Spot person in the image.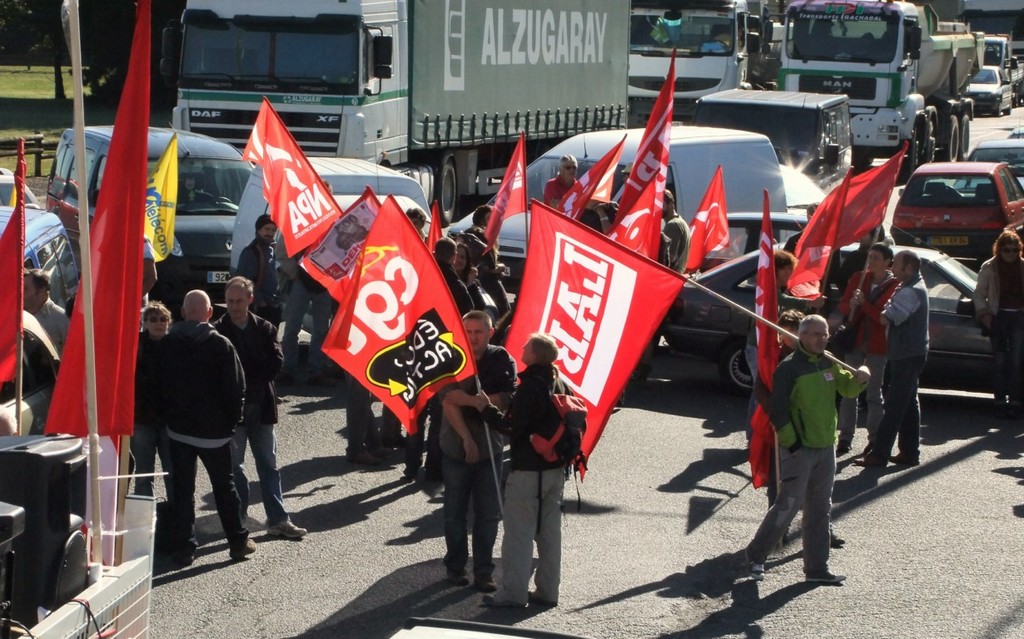
person found at box=[470, 206, 520, 304].
